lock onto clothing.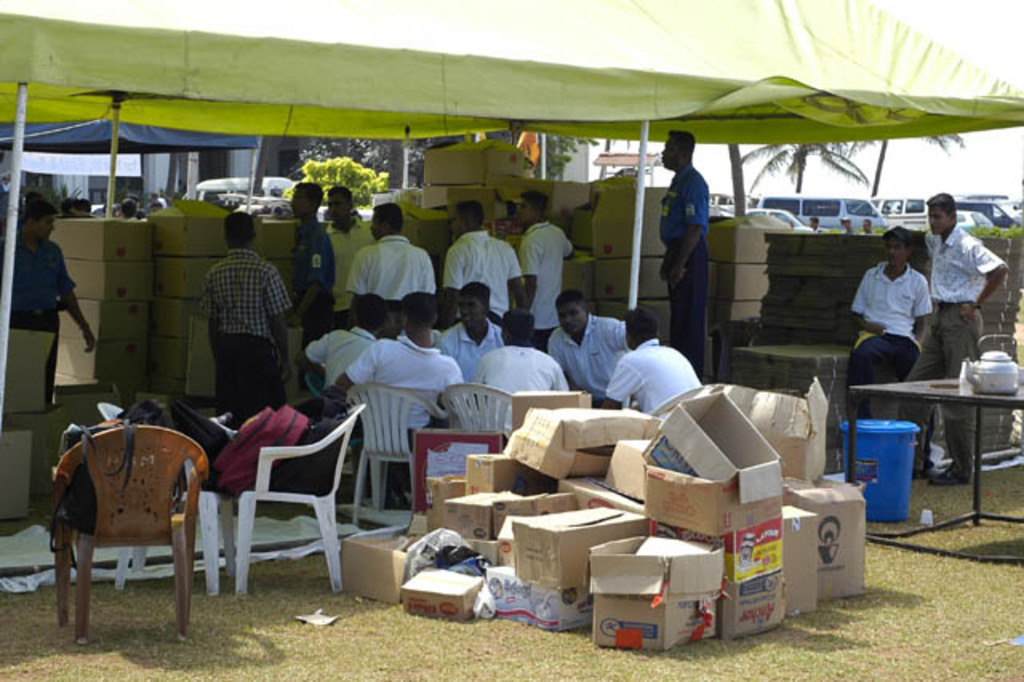
Locked: crop(602, 335, 706, 415).
